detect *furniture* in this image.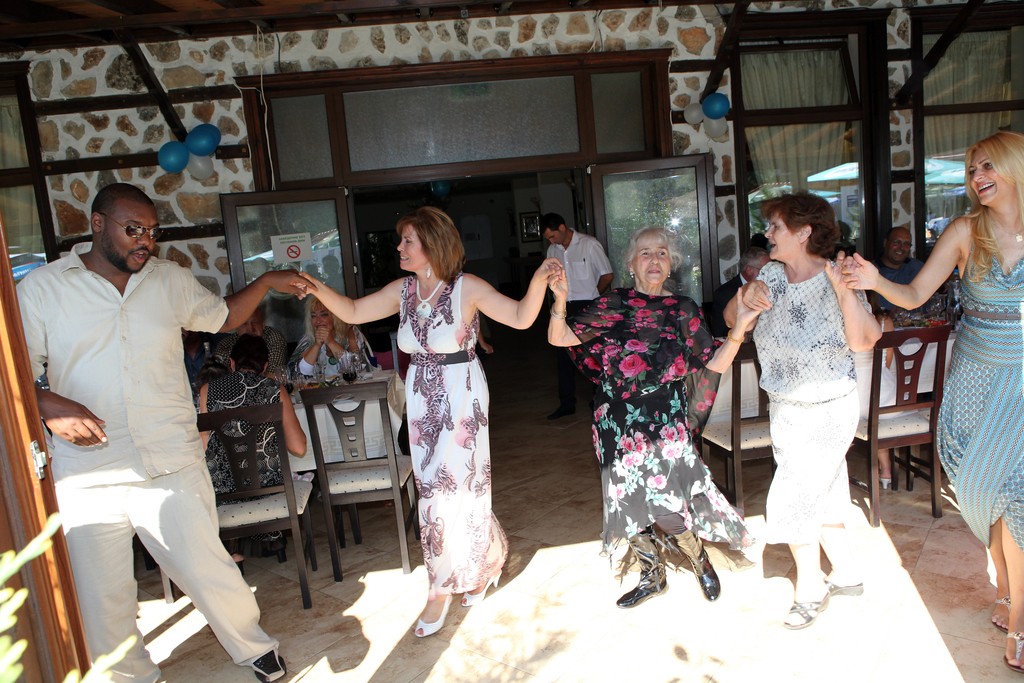
Detection: 698:331:961:498.
